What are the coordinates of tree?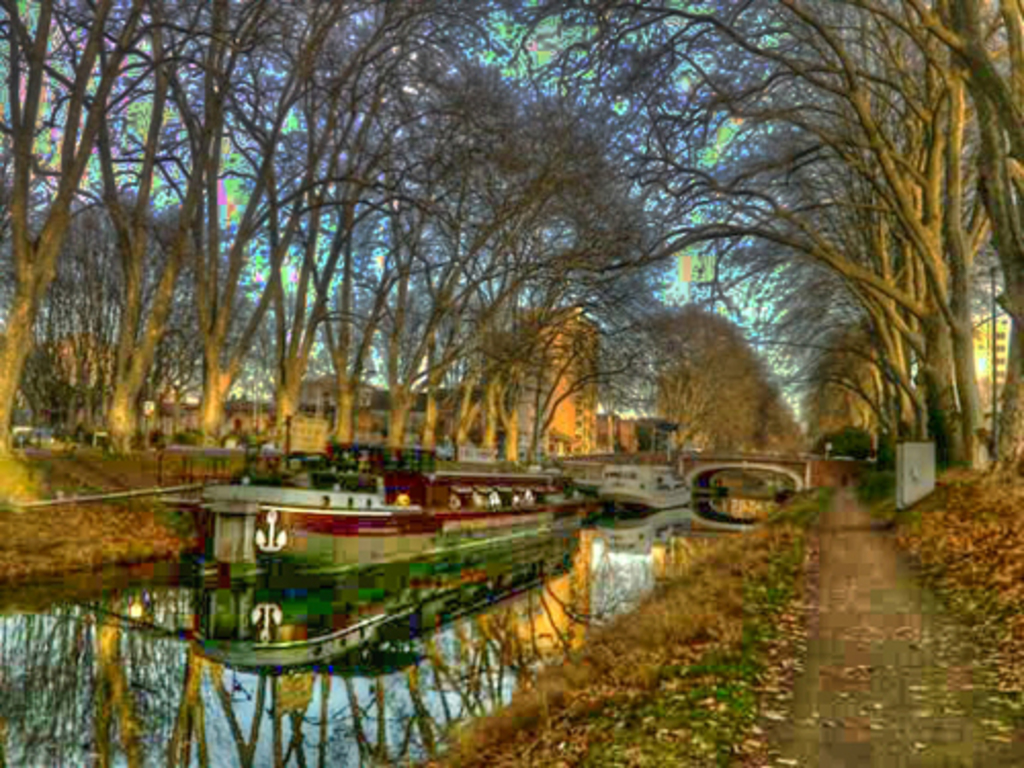
(631, 307, 801, 453).
